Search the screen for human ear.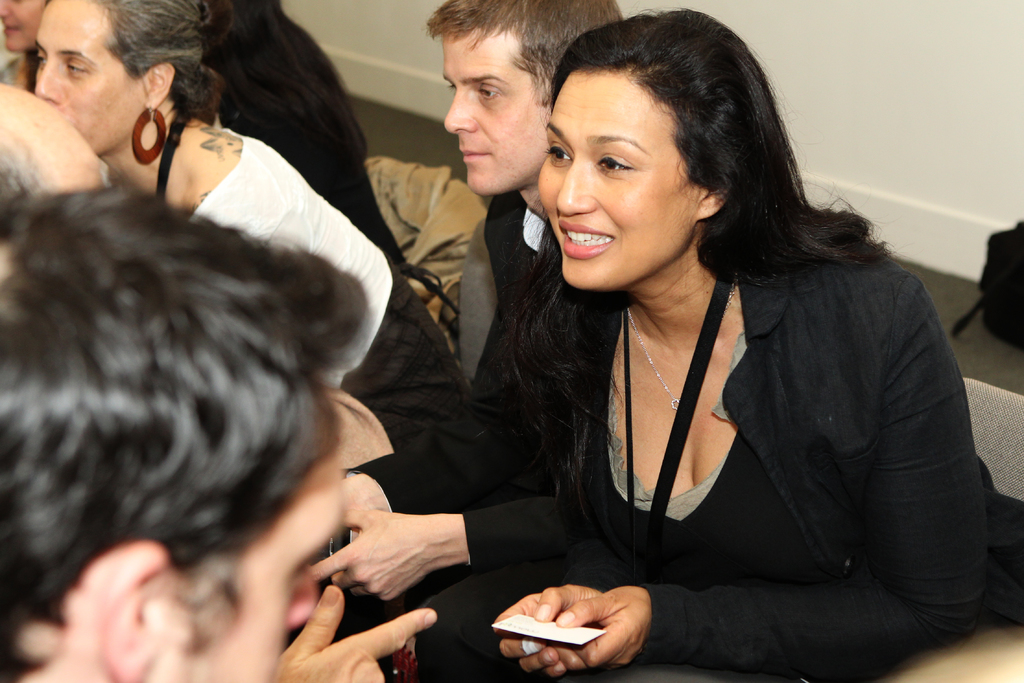
Found at (left=145, top=60, right=176, bottom=110).
